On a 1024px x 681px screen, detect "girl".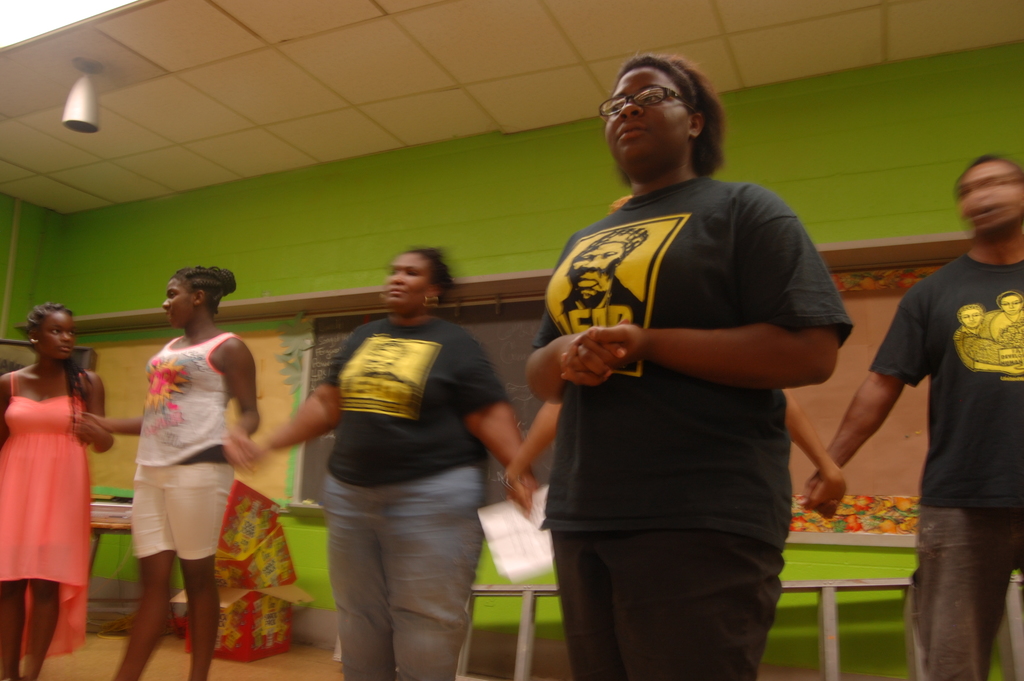
pyautogui.locateOnScreen(0, 295, 120, 680).
